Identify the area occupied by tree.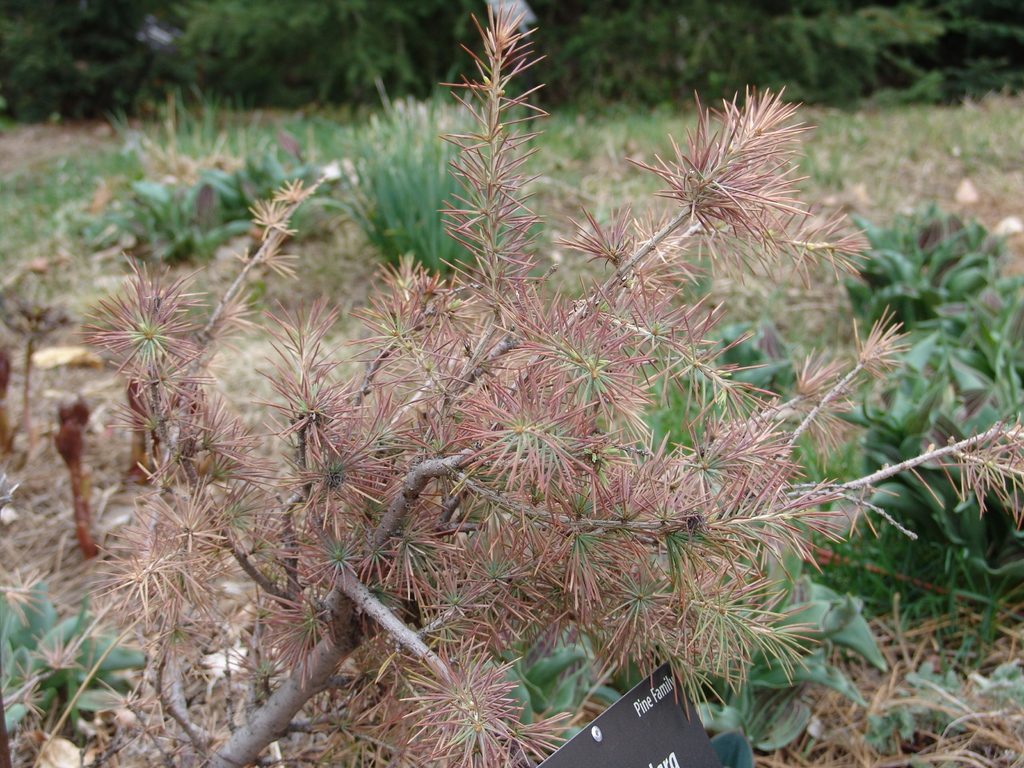
Area: {"x1": 0, "y1": 0, "x2": 1023, "y2": 767}.
